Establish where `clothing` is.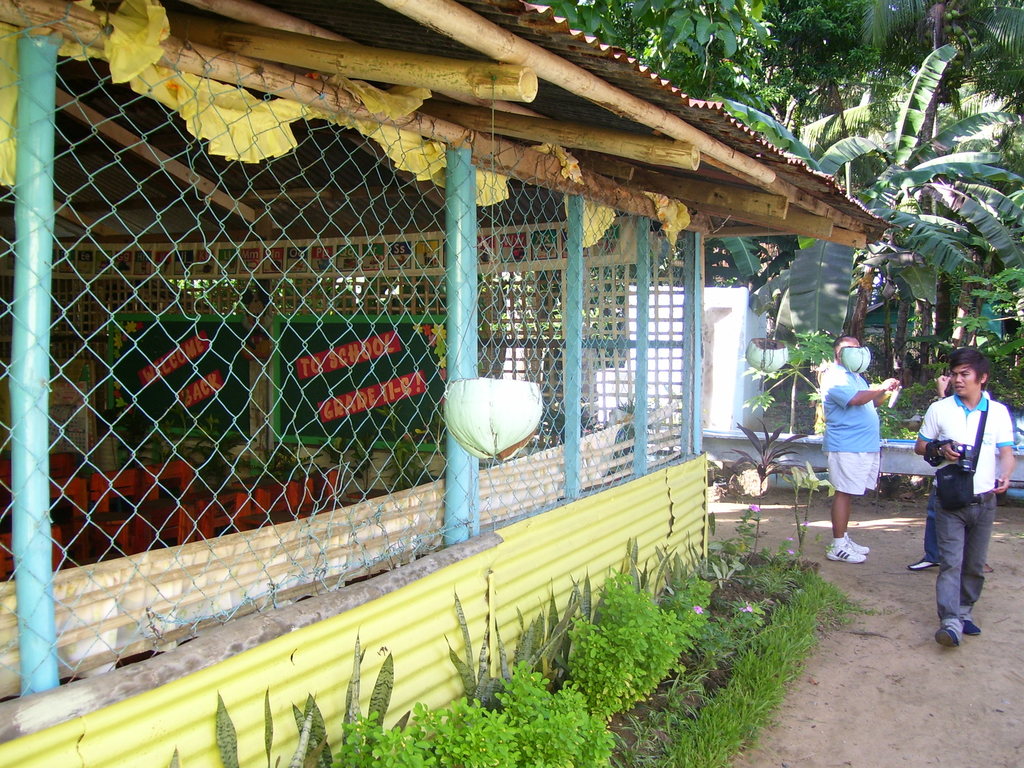
Established at box=[922, 390, 993, 567].
